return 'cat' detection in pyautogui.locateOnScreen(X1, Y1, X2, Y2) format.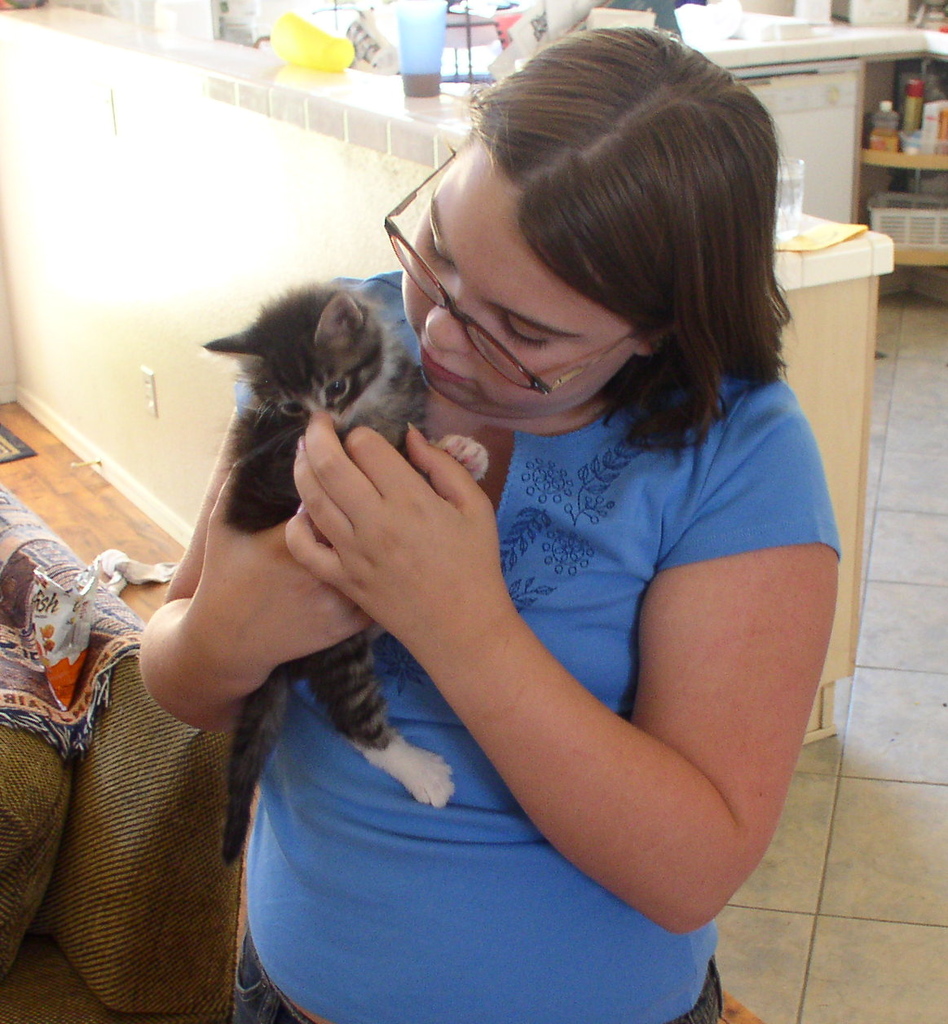
pyautogui.locateOnScreen(199, 278, 489, 859).
